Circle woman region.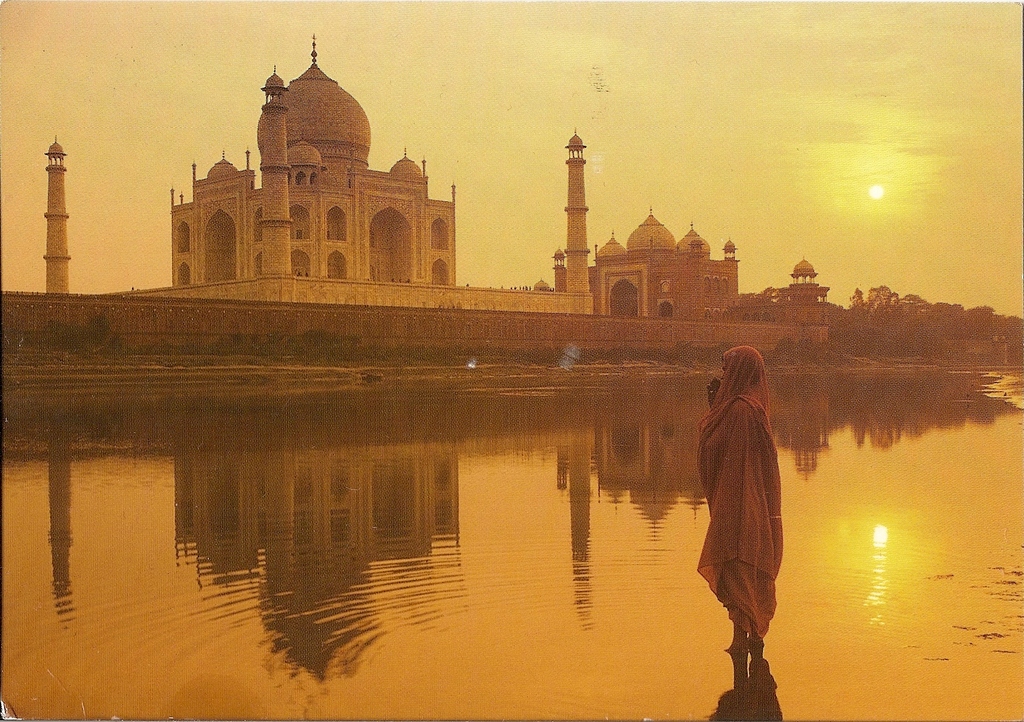
Region: 696, 348, 787, 659.
